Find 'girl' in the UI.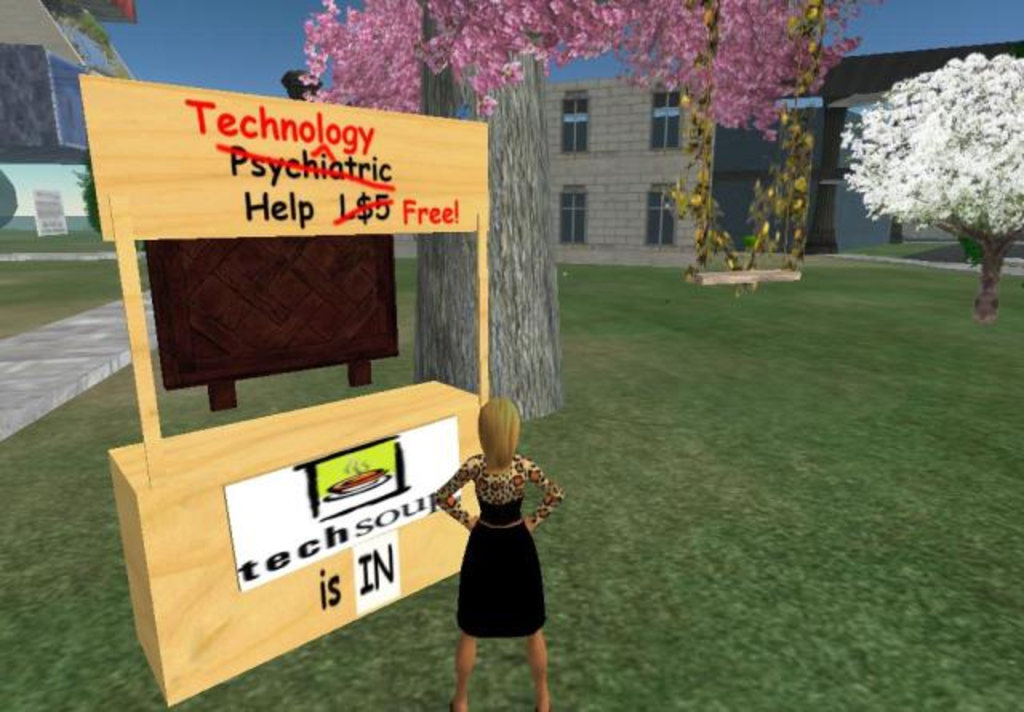
UI element at (left=437, top=398, right=563, bottom=710).
